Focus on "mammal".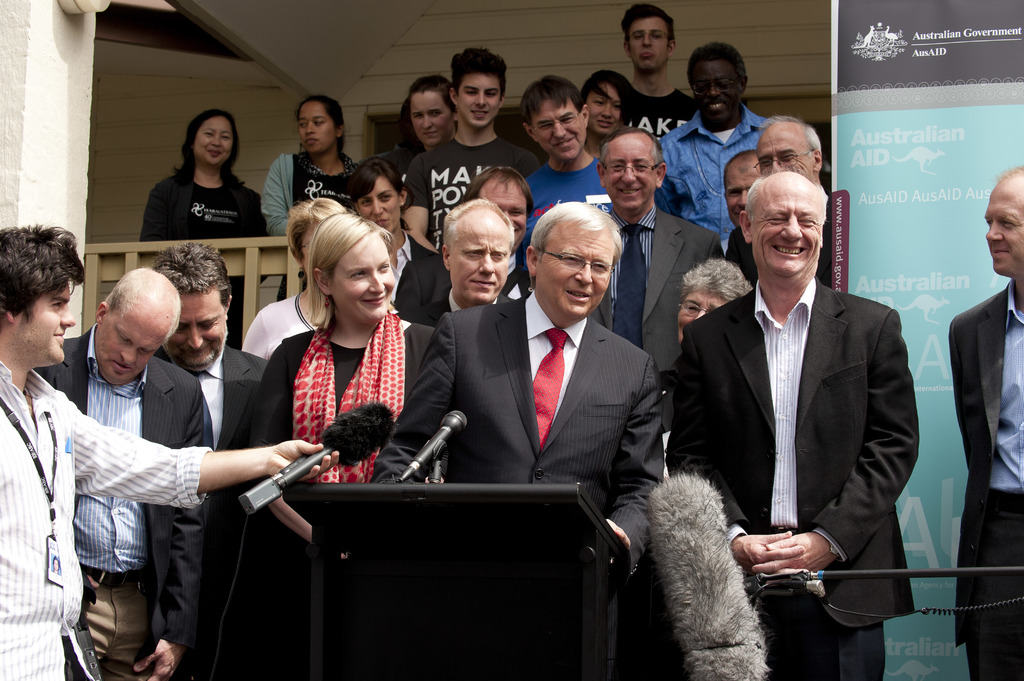
Focused at left=418, top=195, right=510, bottom=337.
